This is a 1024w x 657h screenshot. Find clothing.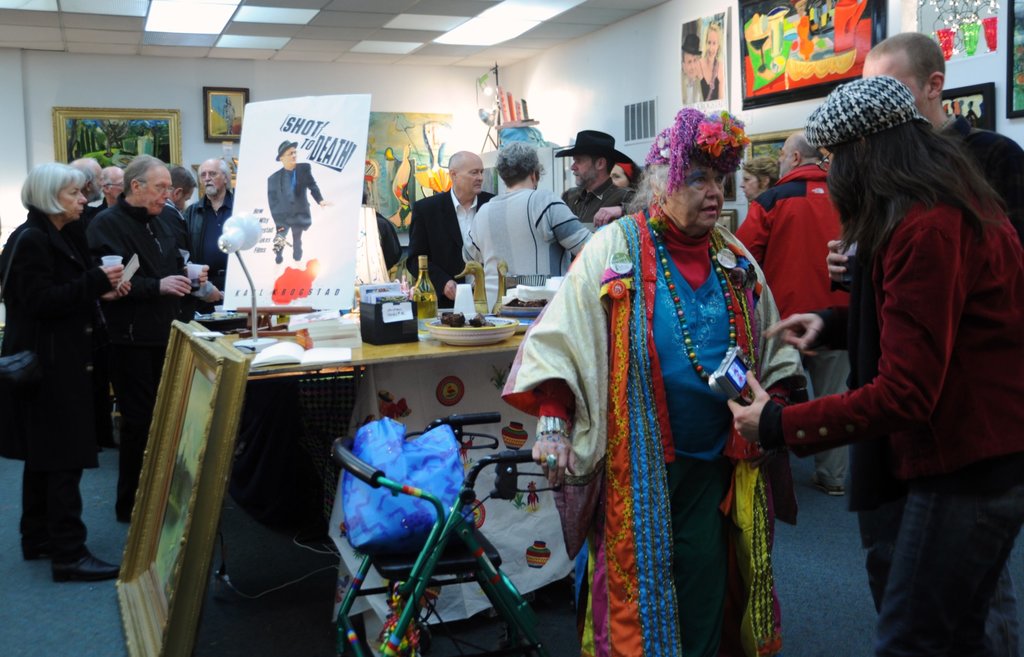
Bounding box: [left=547, top=163, right=790, bottom=656].
